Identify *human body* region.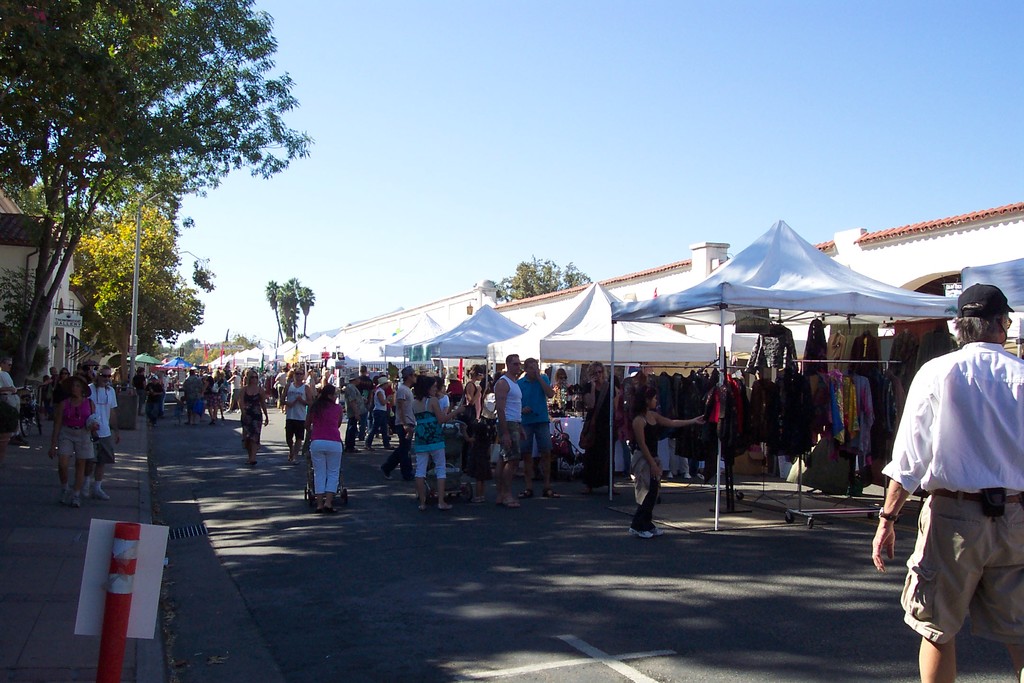
Region: [410,373,454,507].
